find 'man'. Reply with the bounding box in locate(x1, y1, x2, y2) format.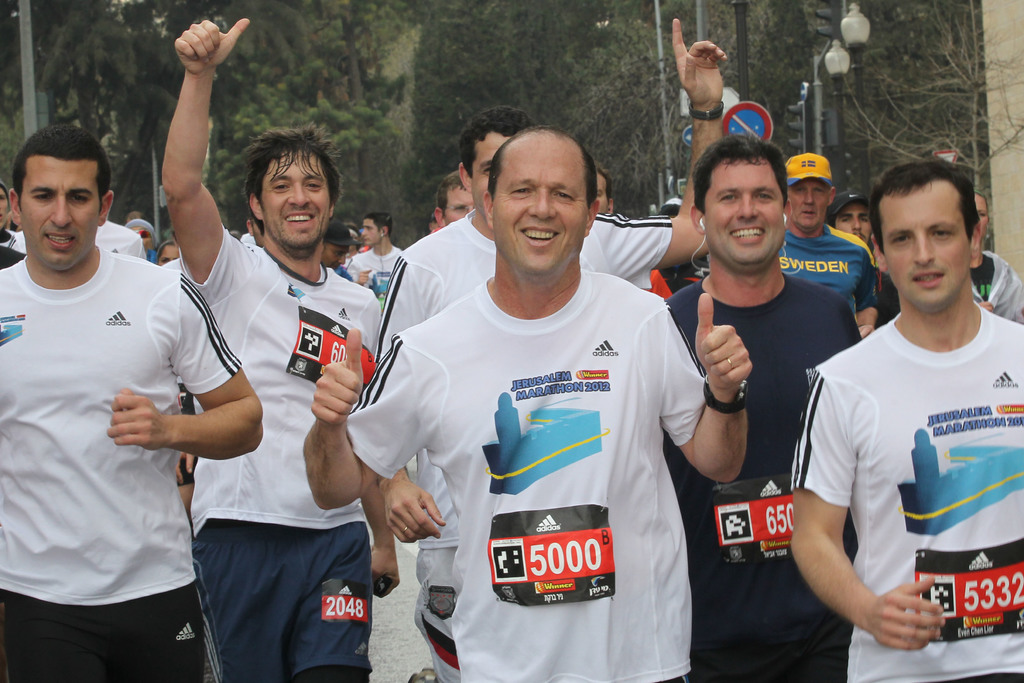
locate(0, 126, 266, 682).
